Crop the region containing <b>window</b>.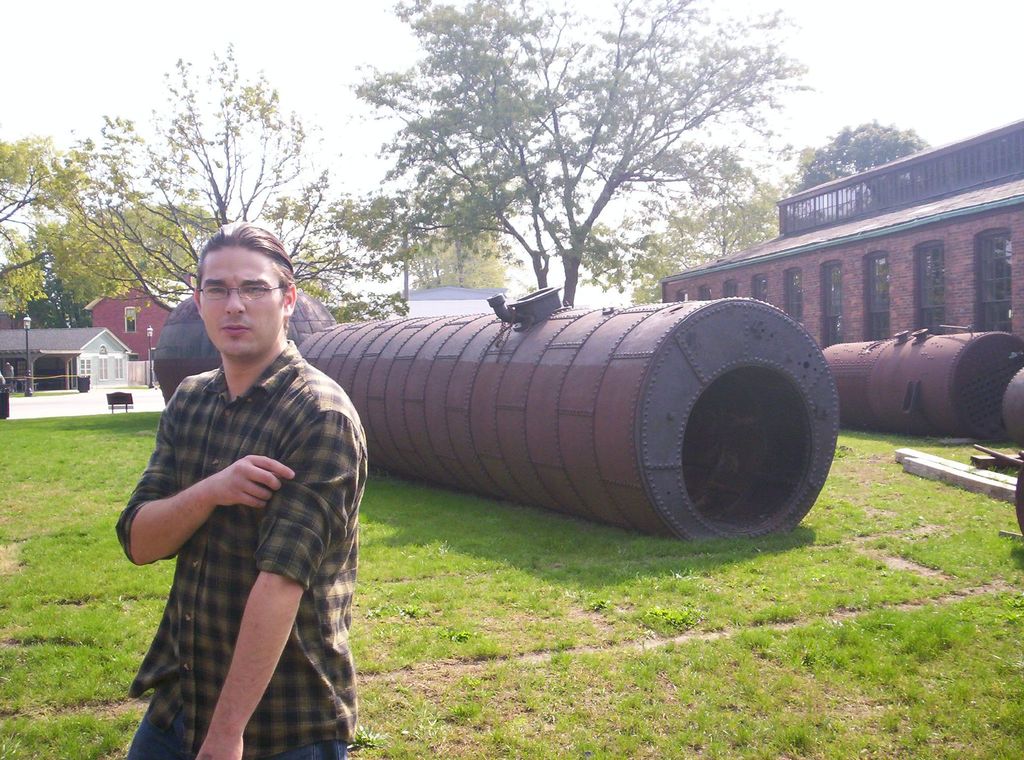
Crop region: 679 288 691 302.
